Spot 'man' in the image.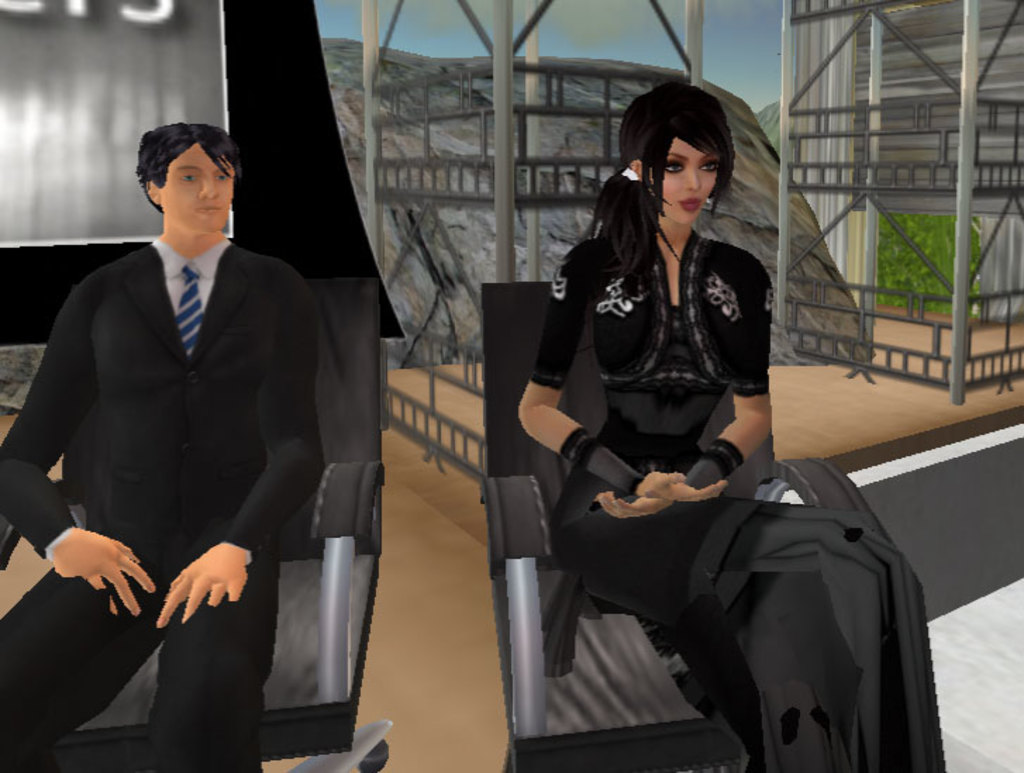
'man' found at <region>0, 117, 335, 772</region>.
